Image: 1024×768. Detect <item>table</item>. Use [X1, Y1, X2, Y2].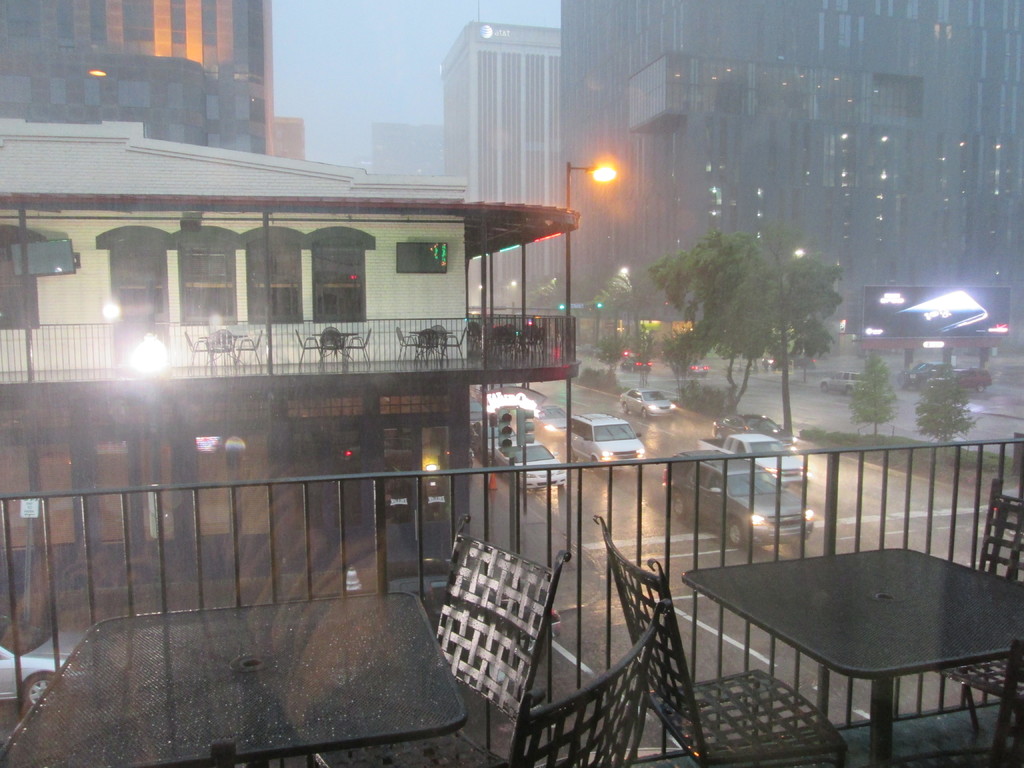
[0, 580, 467, 767].
